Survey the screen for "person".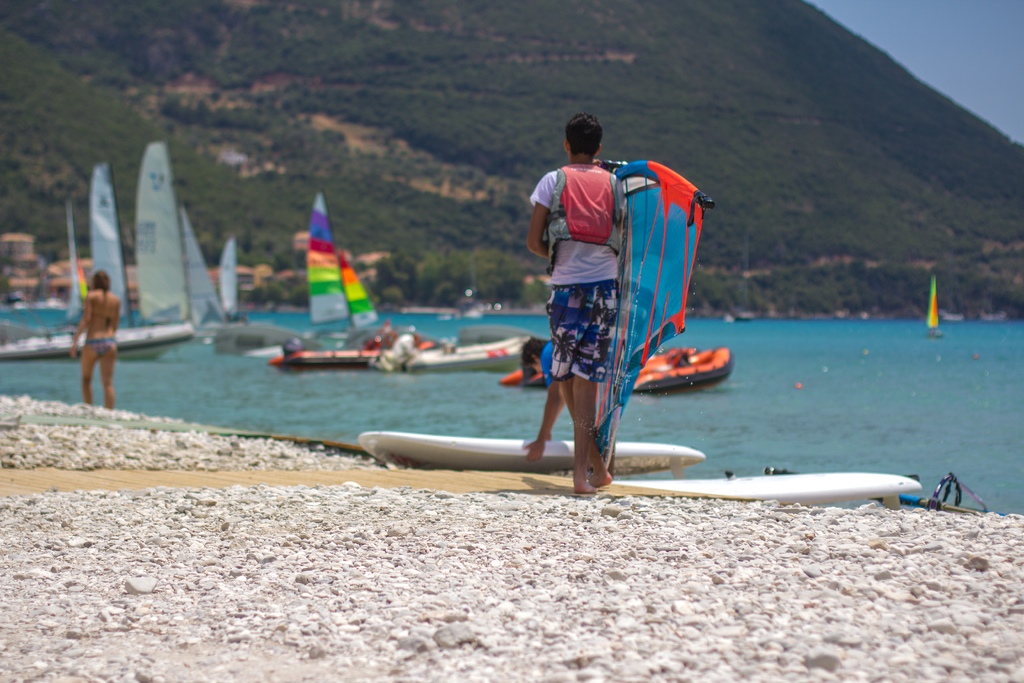
Survey found: left=527, top=111, right=629, bottom=491.
